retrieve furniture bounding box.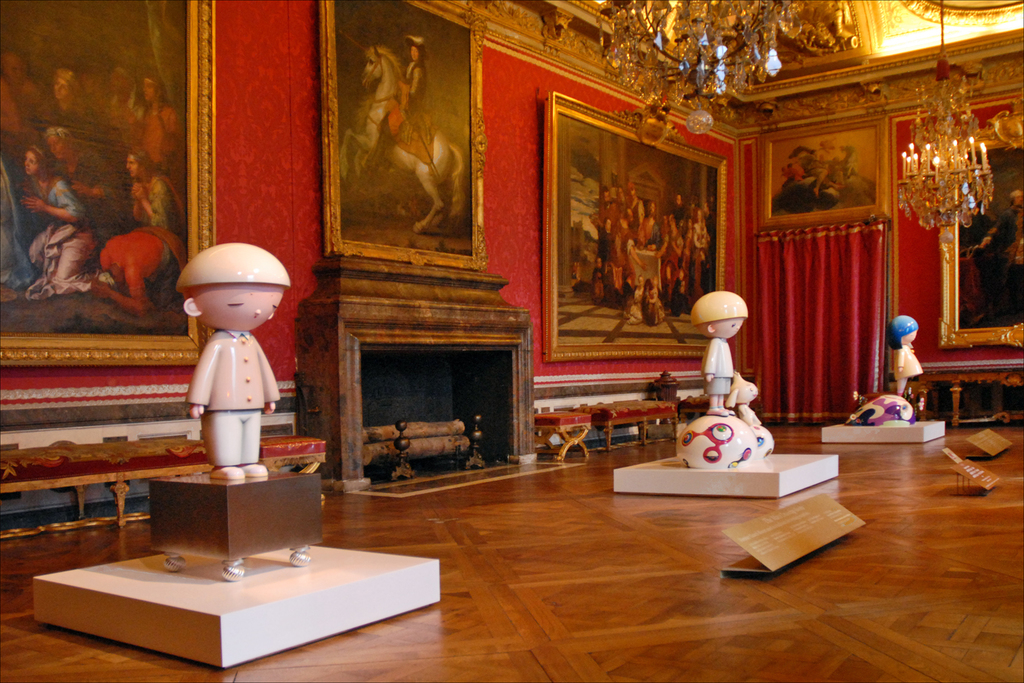
Bounding box: {"x1": 148, "y1": 466, "x2": 323, "y2": 582}.
